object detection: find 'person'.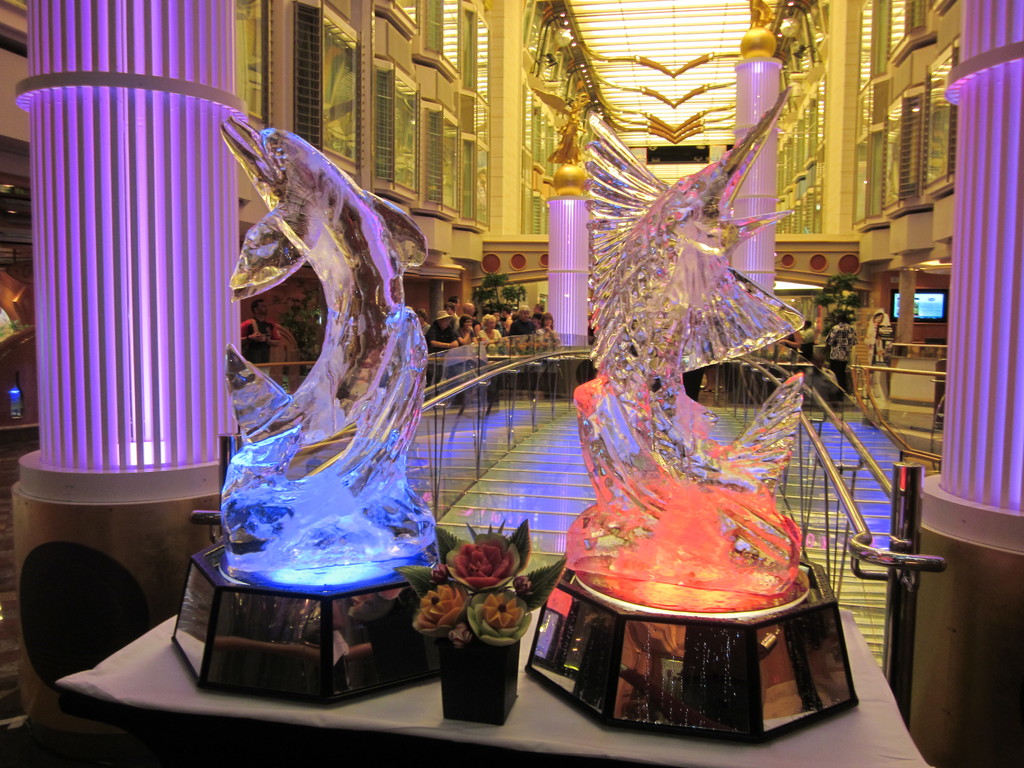
select_region(477, 310, 499, 410).
